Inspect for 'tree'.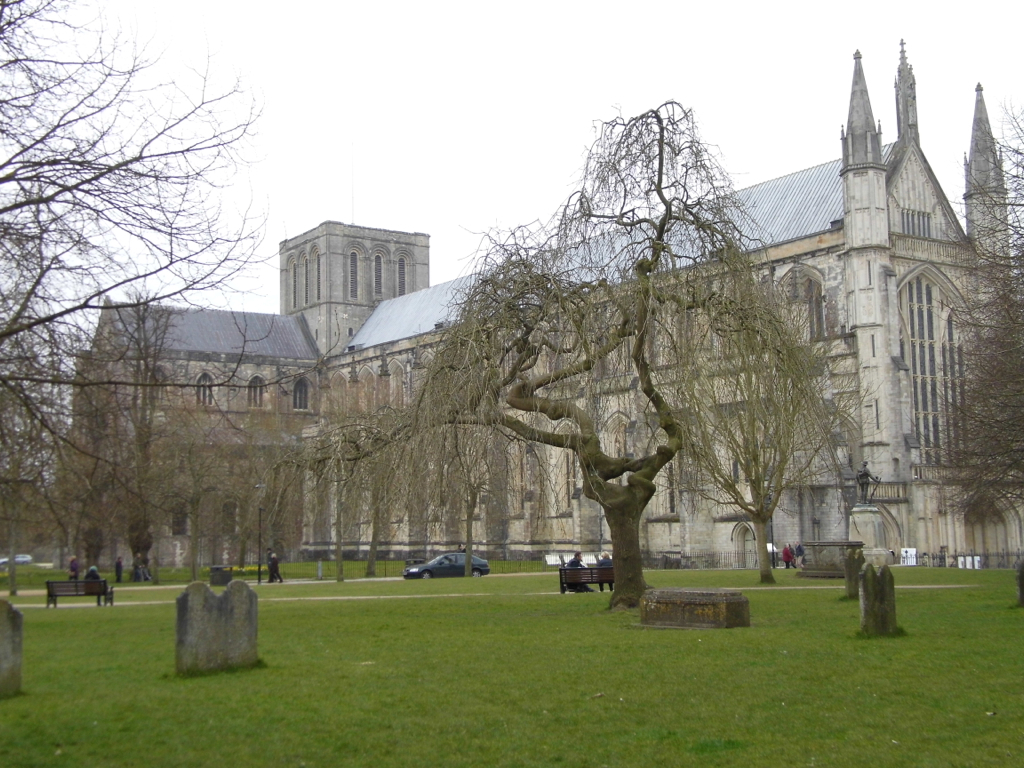
Inspection: rect(902, 92, 1023, 603).
